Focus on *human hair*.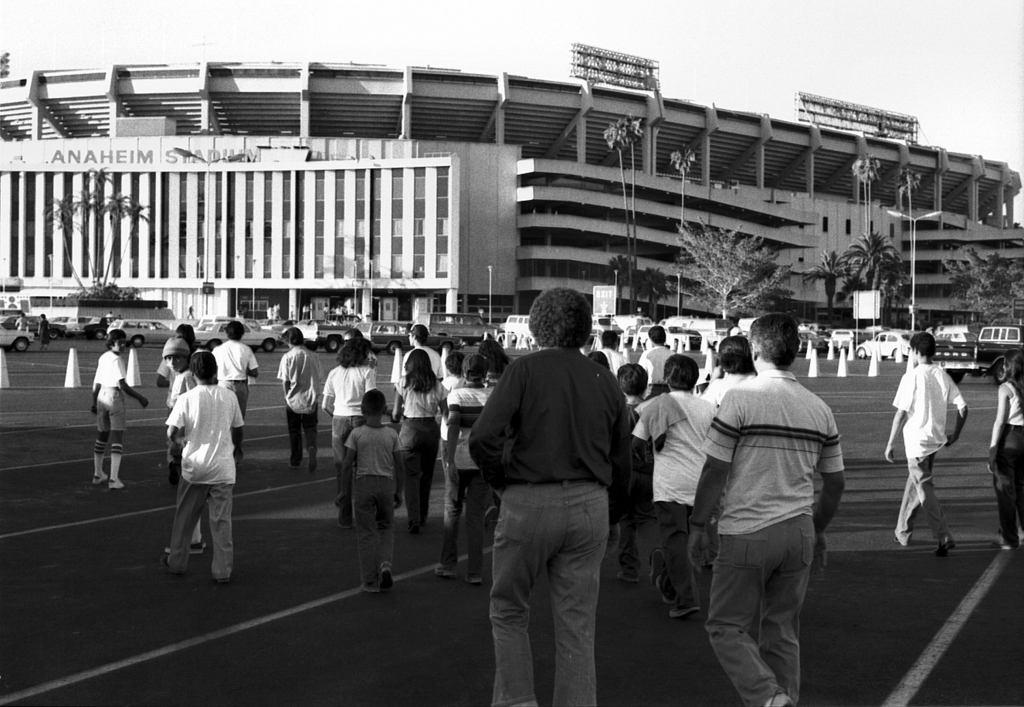
Focused at Rect(746, 317, 804, 364).
